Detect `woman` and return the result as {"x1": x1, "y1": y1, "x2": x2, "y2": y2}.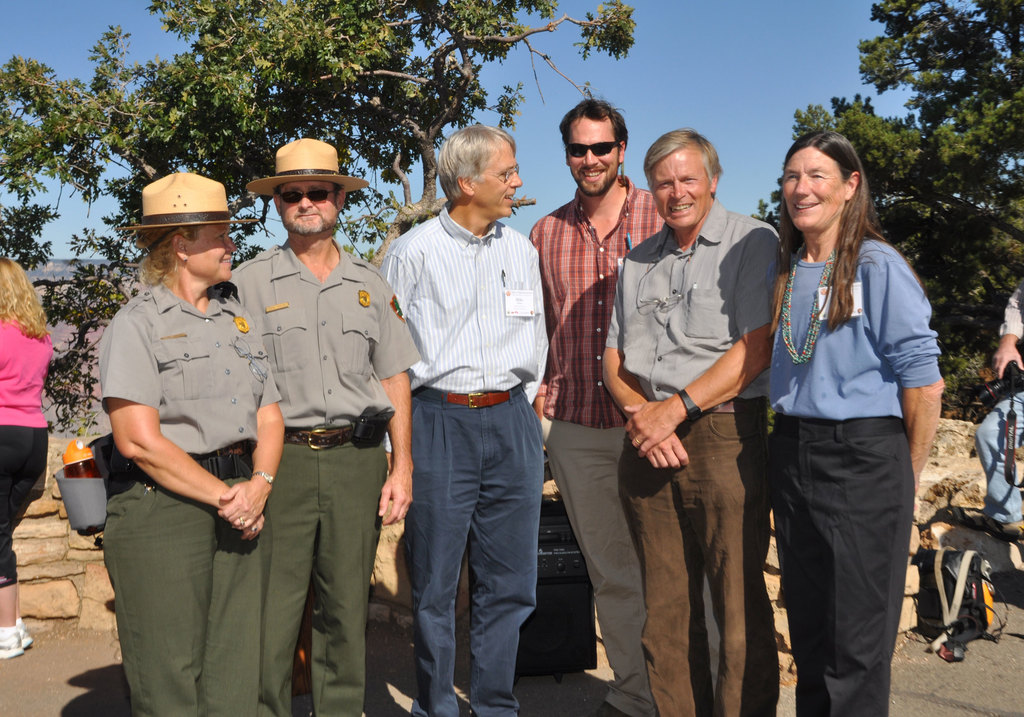
{"x1": 96, "y1": 172, "x2": 285, "y2": 716}.
